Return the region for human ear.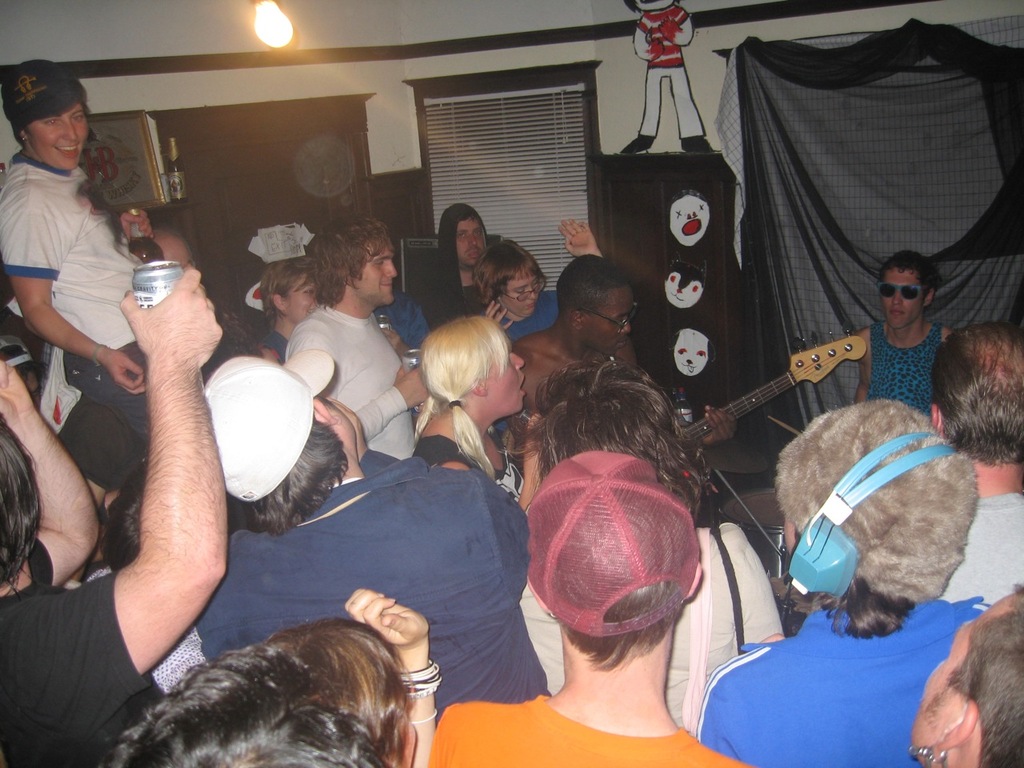
select_region(20, 128, 30, 142).
